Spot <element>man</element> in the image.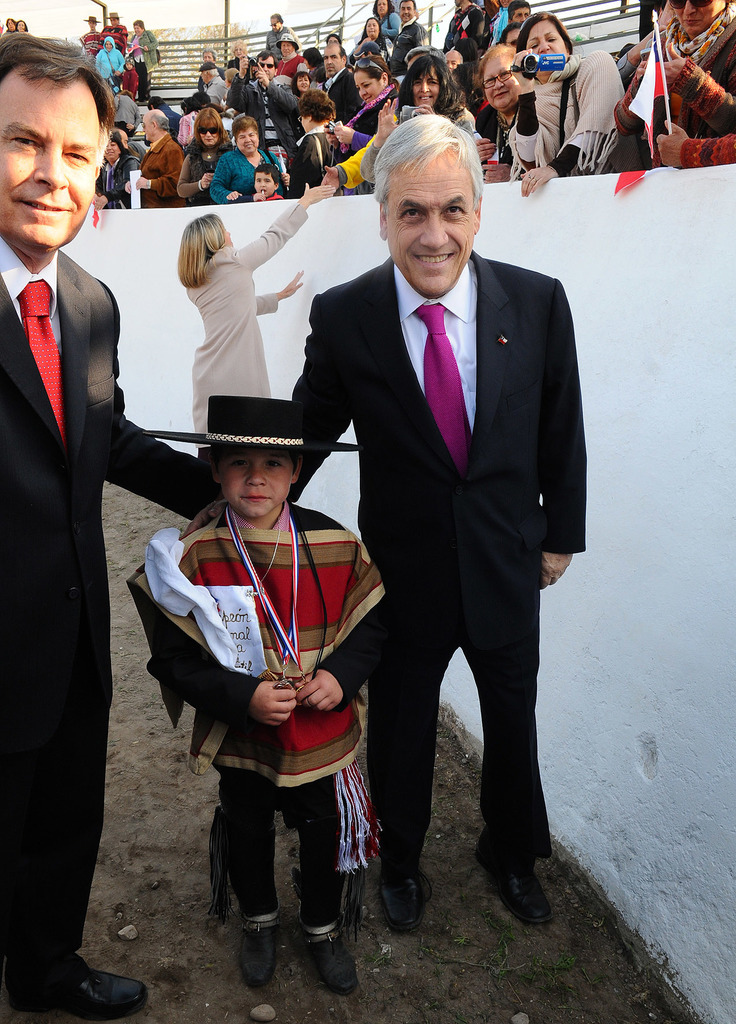
<element>man</element> found at 321, 42, 366, 130.
